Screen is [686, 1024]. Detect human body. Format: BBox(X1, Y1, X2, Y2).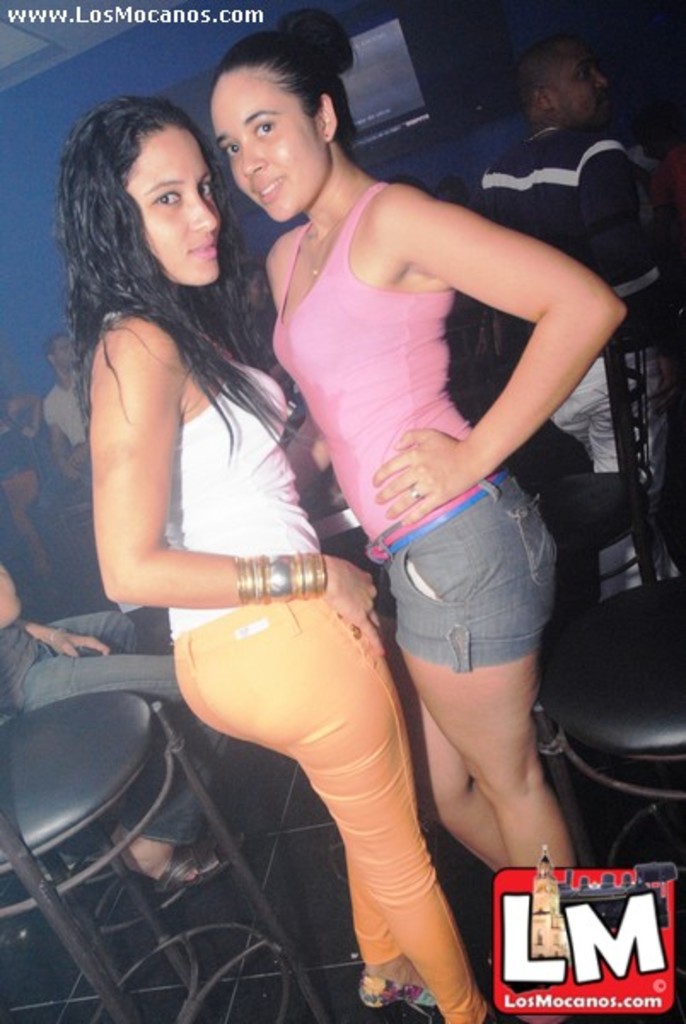
BBox(461, 119, 684, 602).
